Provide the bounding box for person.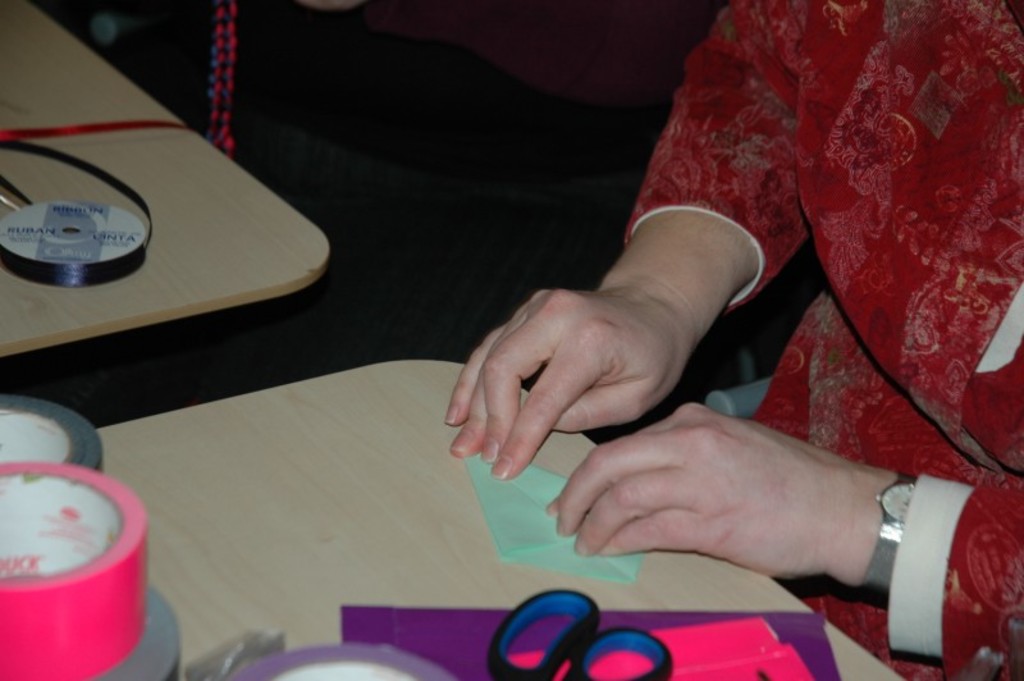
(445,0,1023,680).
